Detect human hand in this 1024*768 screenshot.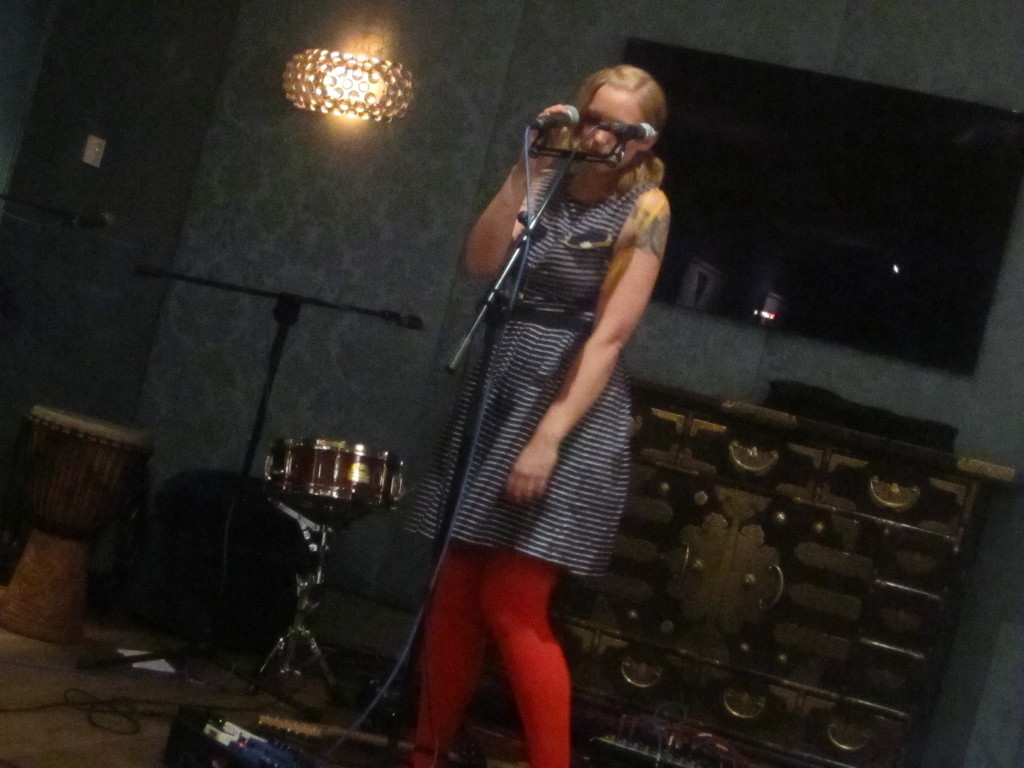
Detection: rect(503, 438, 552, 500).
